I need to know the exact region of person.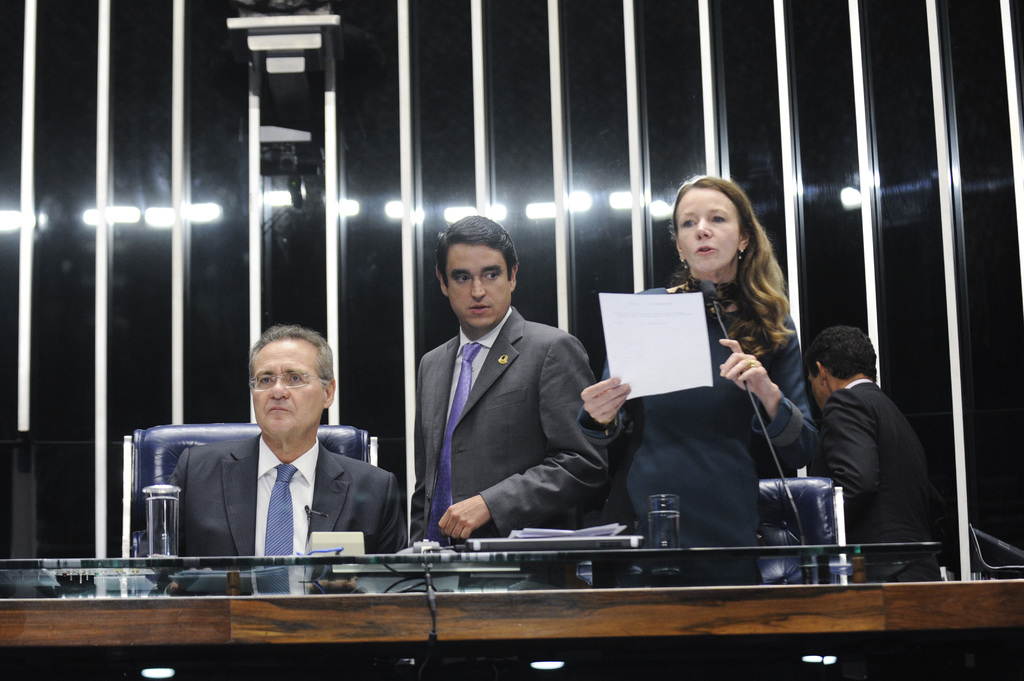
Region: box=[572, 174, 808, 587].
